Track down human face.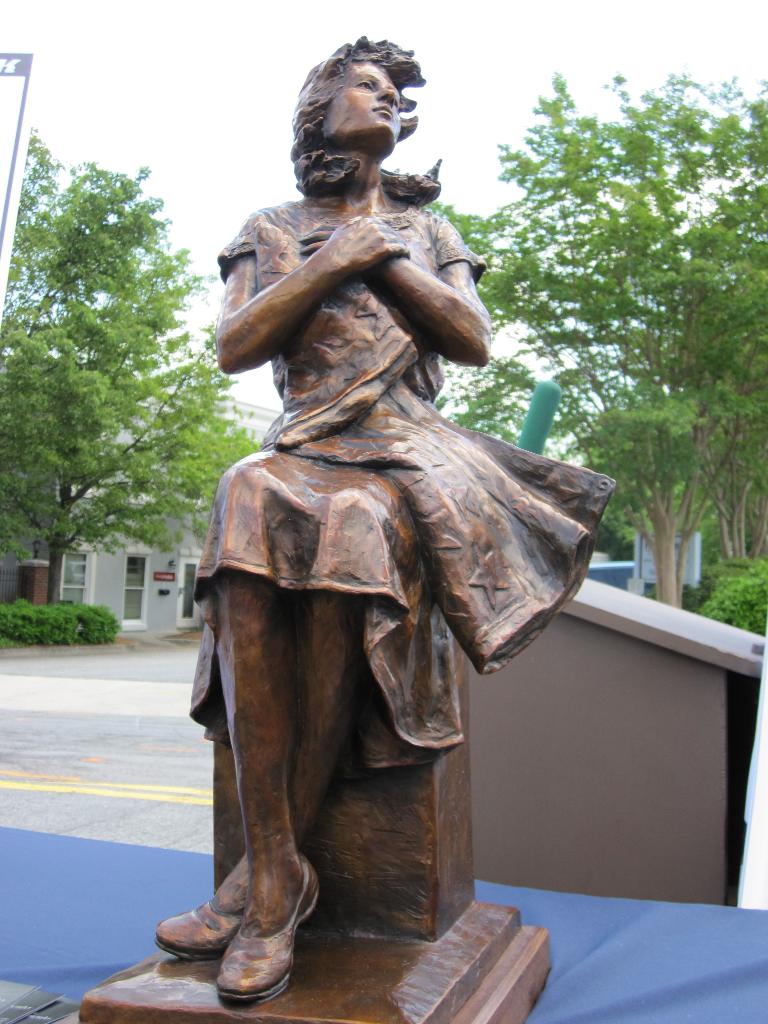
Tracked to 324:59:403:154.
